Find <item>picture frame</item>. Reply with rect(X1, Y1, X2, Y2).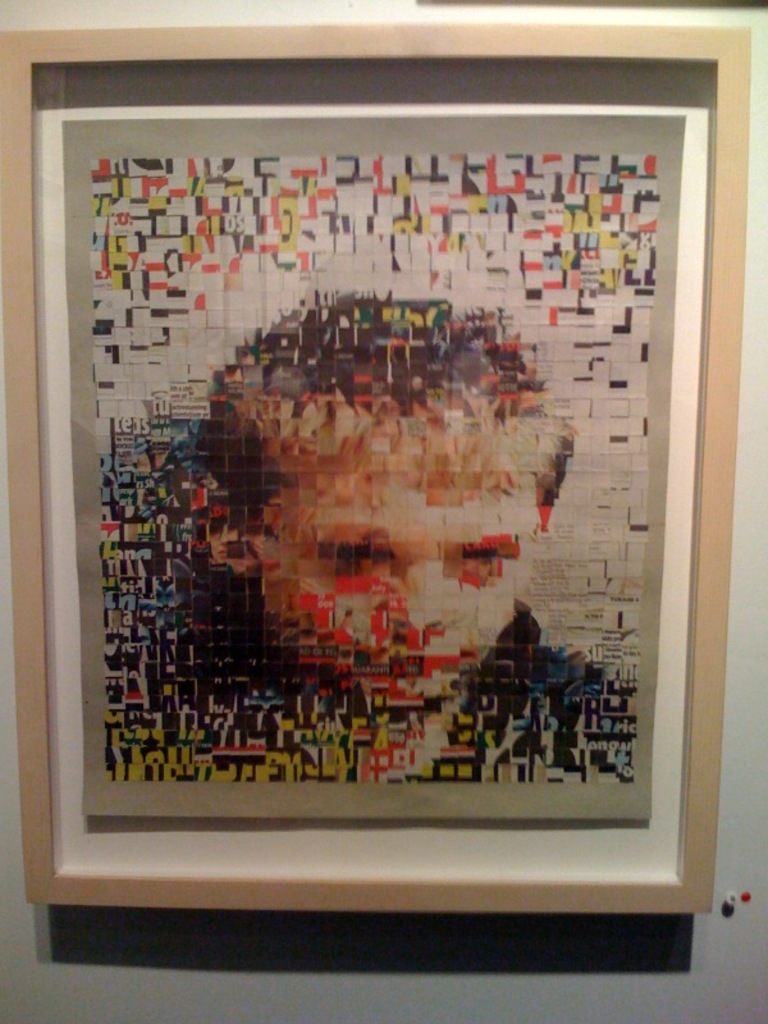
rect(0, 29, 753, 908).
